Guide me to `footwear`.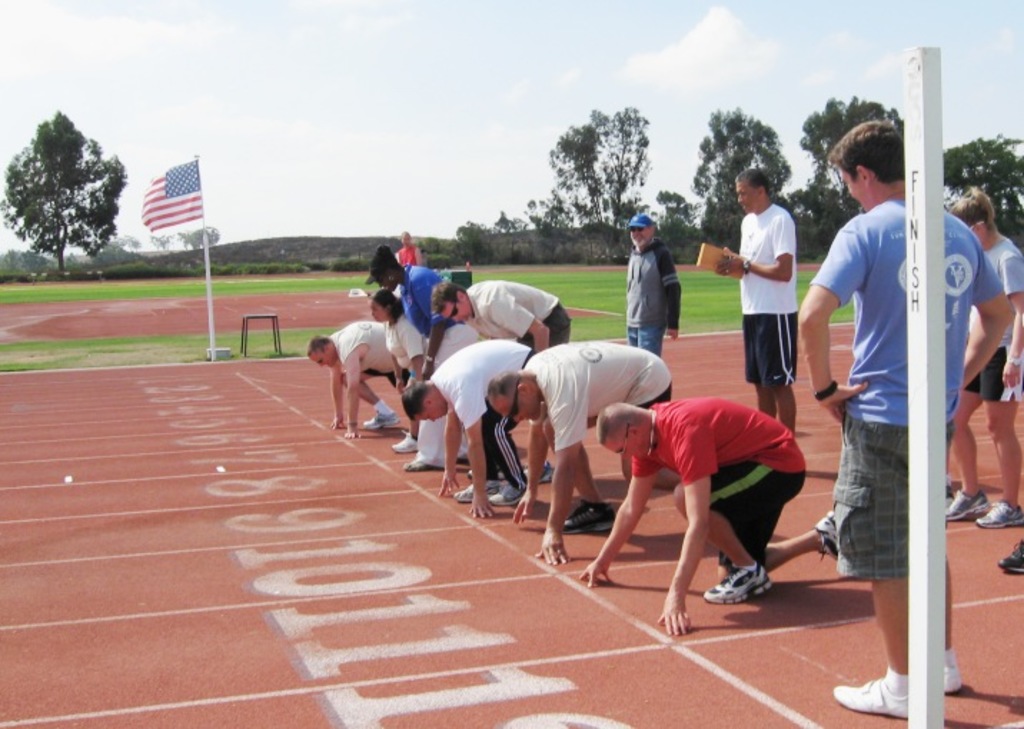
Guidance: pyautogui.locateOnScreen(489, 479, 528, 505).
